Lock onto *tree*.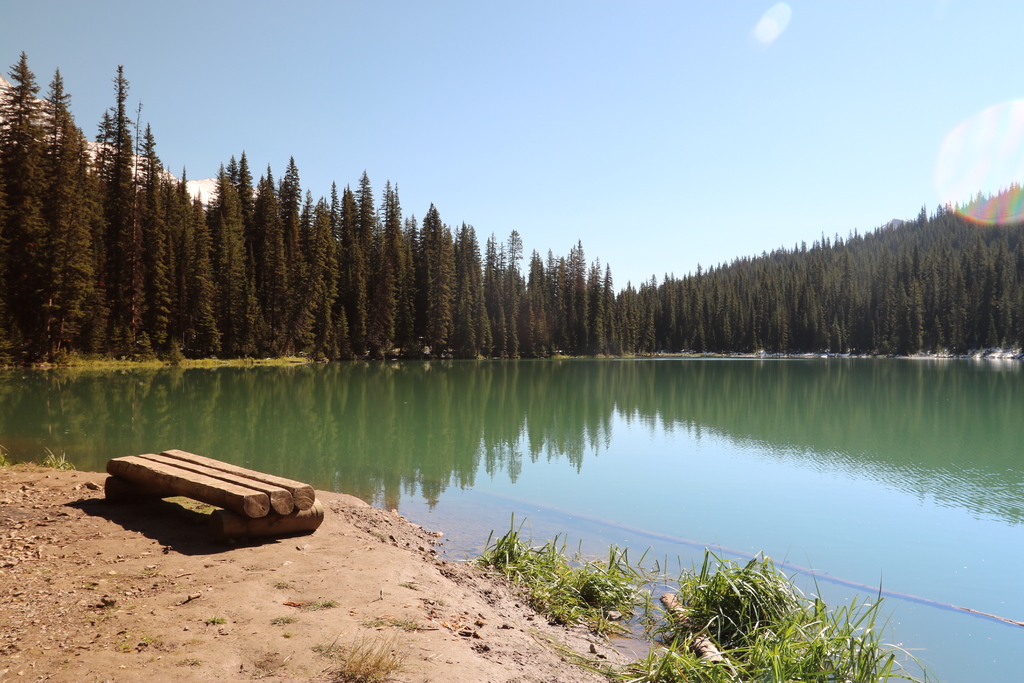
Locked: detection(326, 183, 368, 373).
